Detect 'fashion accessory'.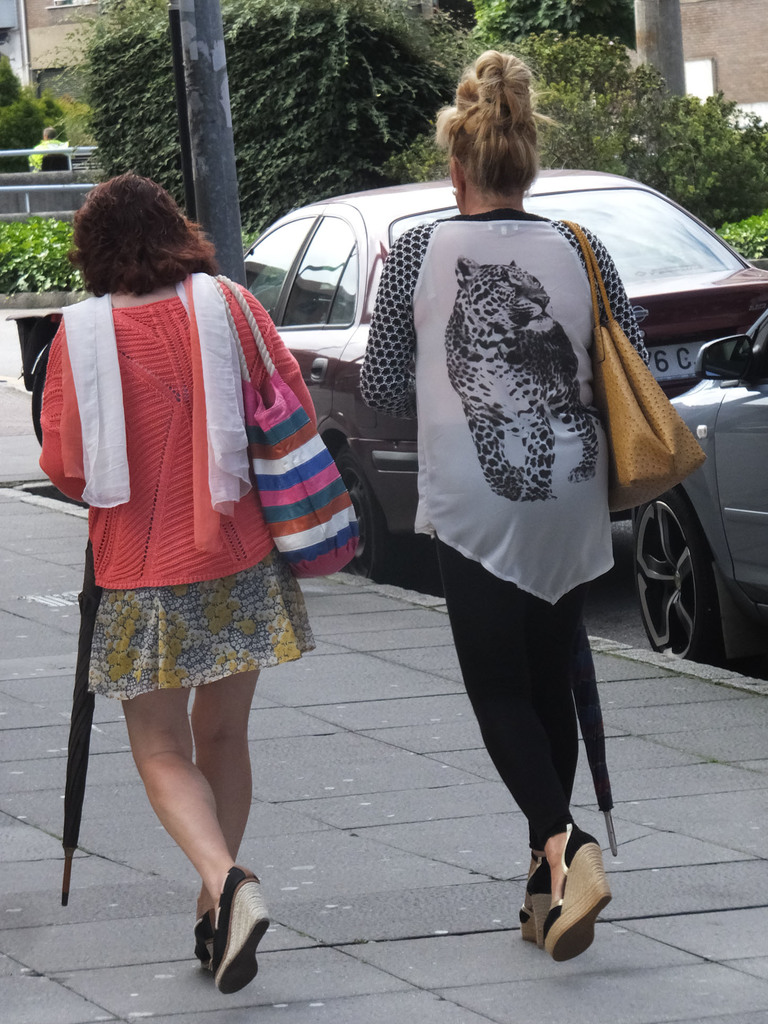
Detected at <box>546,815,614,955</box>.
